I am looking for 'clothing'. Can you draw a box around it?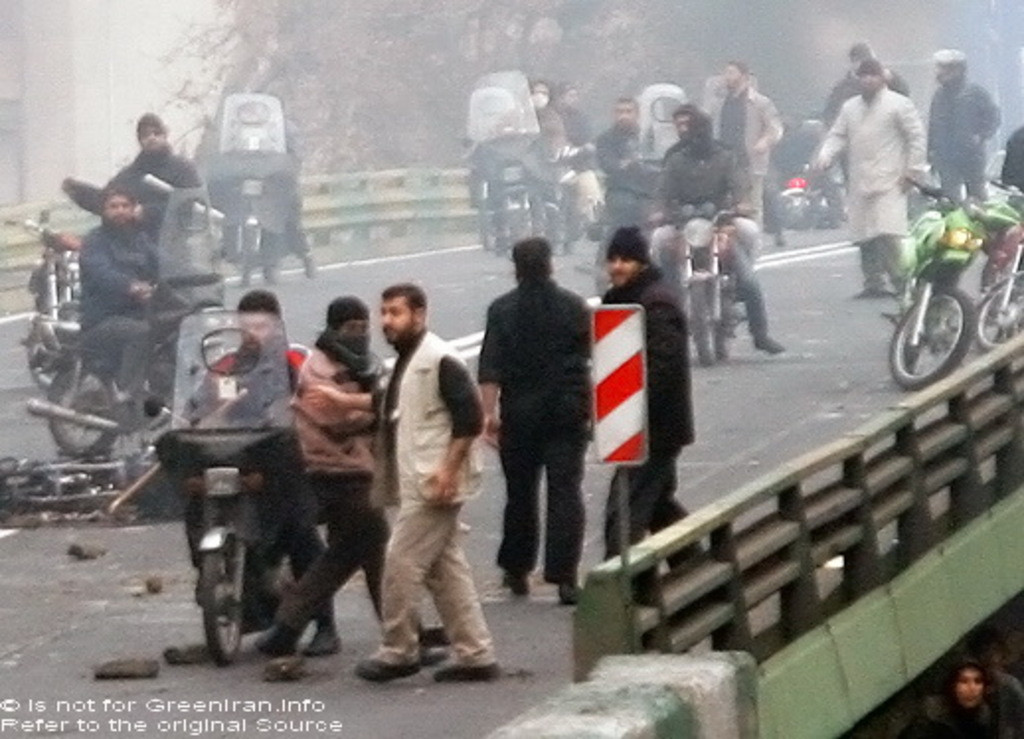
Sure, the bounding box is rect(79, 225, 158, 405).
